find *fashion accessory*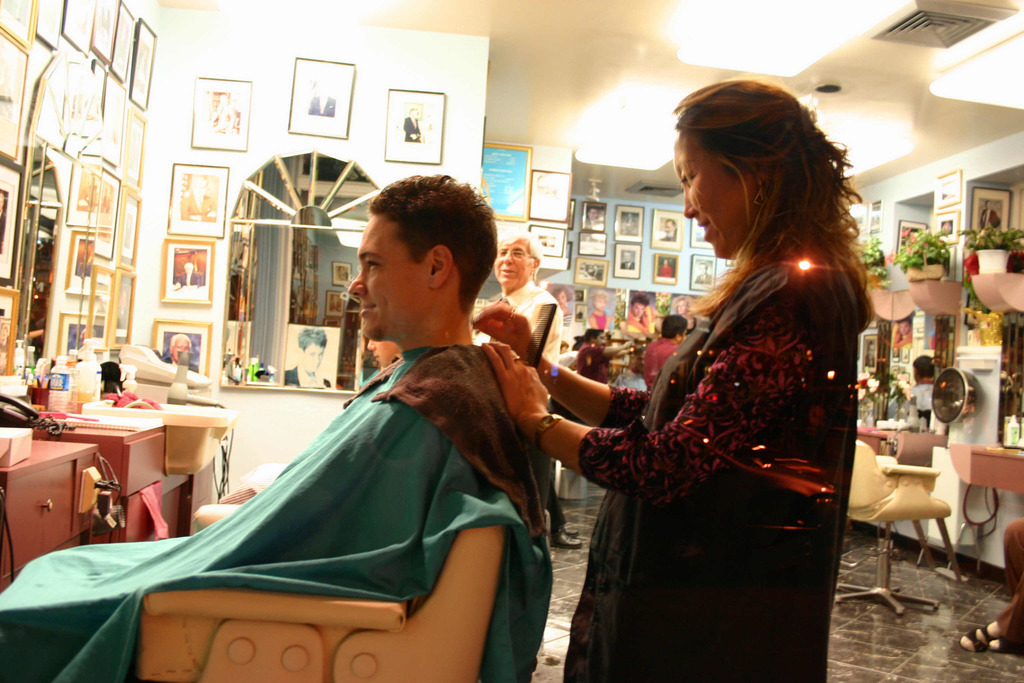
(555, 534, 582, 550)
